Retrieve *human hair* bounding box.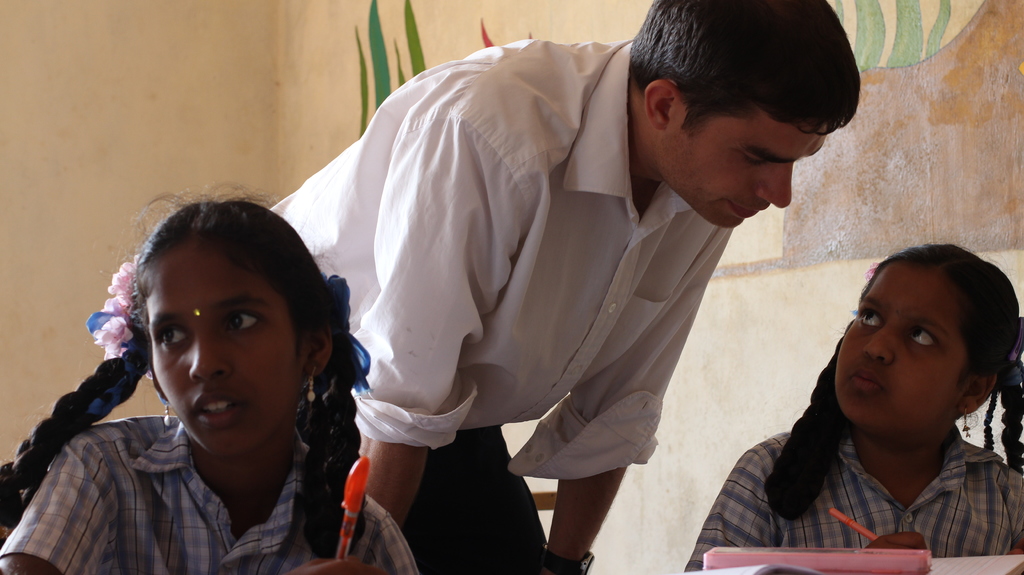
Bounding box: region(632, 0, 860, 137).
